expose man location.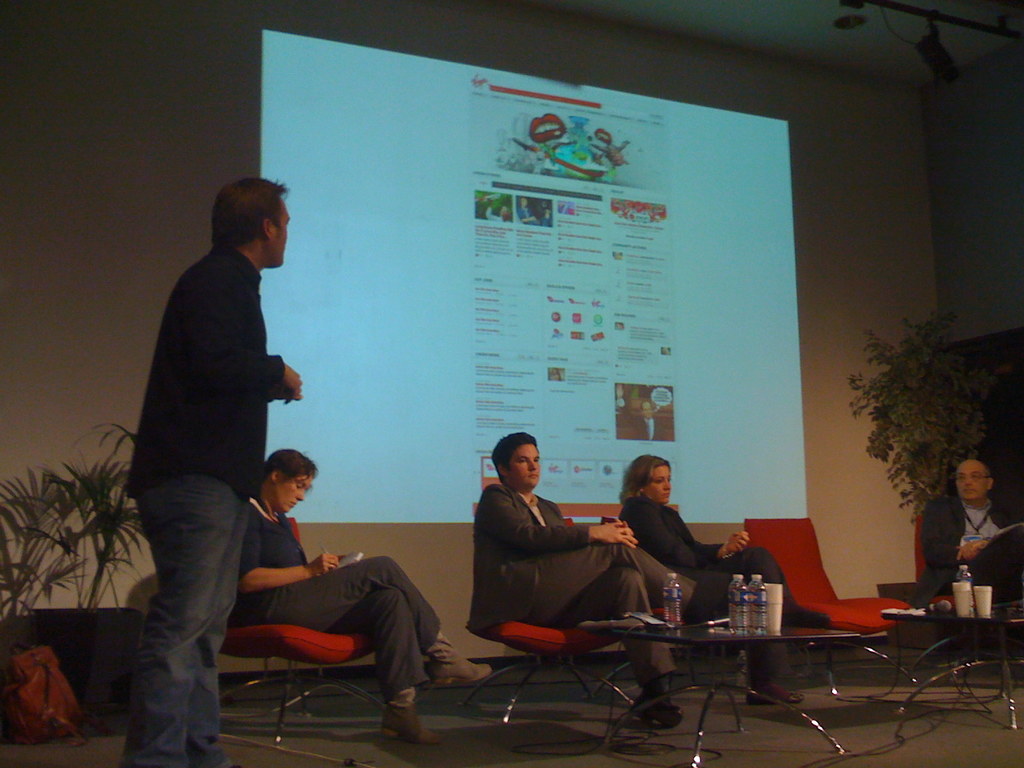
Exposed at bbox=(466, 429, 701, 729).
